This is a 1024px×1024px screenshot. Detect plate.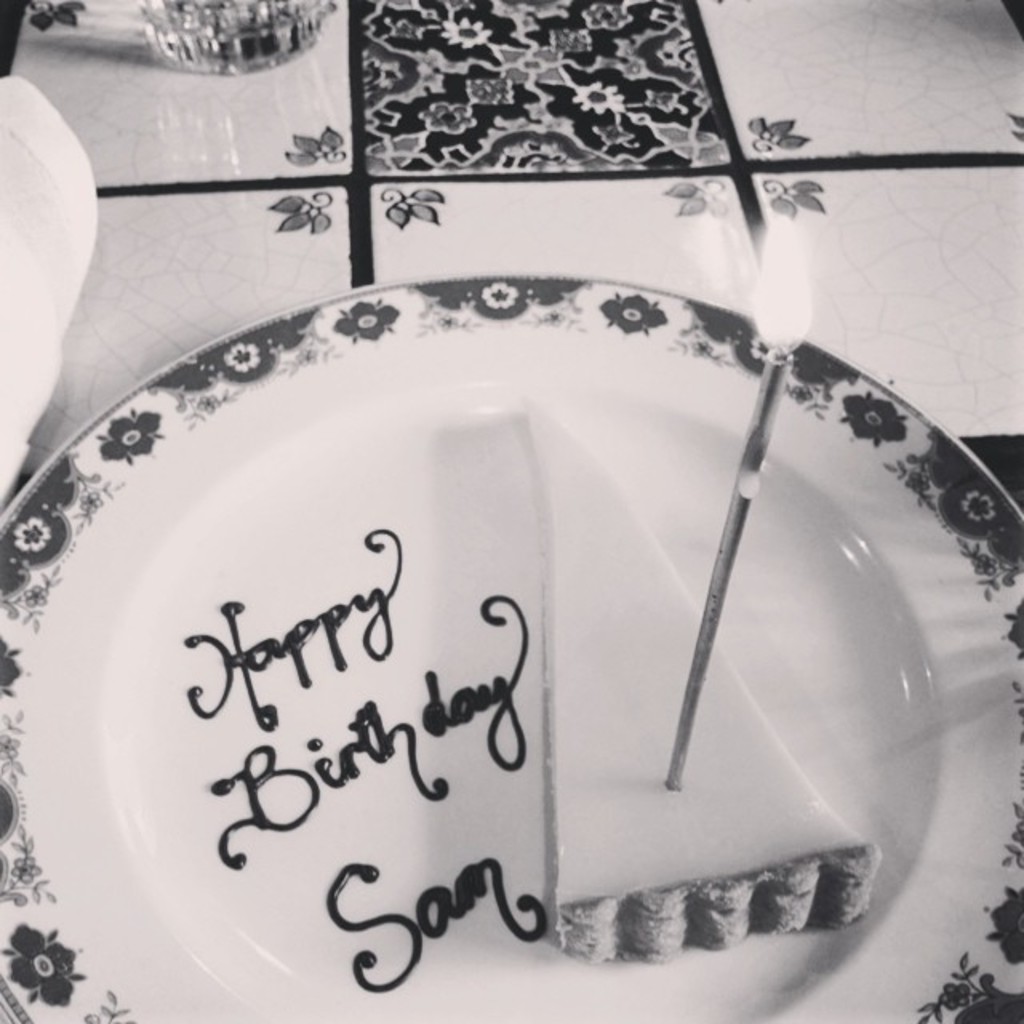
(0, 267, 1022, 1022).
